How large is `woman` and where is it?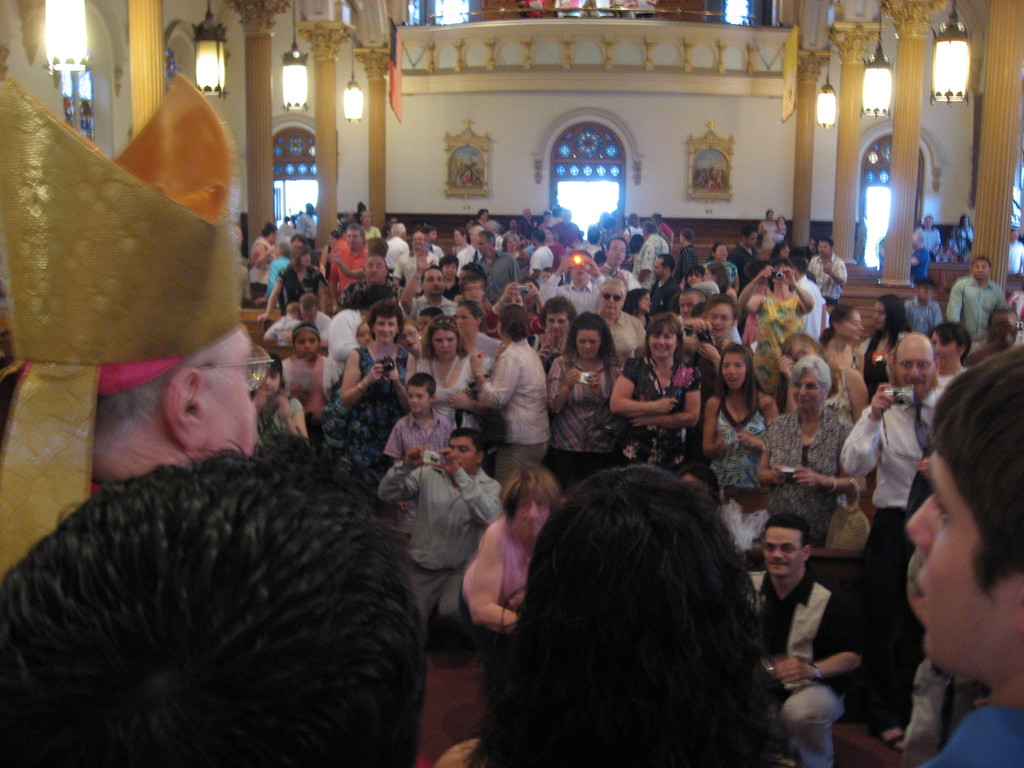
Bounding box: select_region(756, 208, 778, 253).
